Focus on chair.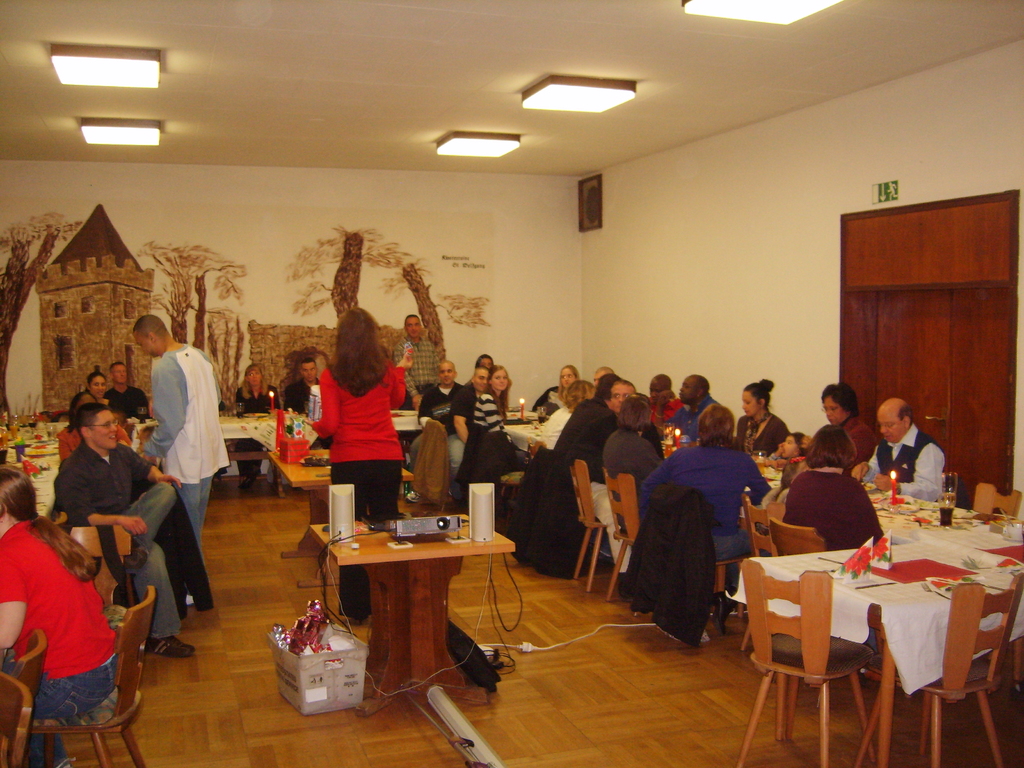
Focused at [738,541,909,742].
